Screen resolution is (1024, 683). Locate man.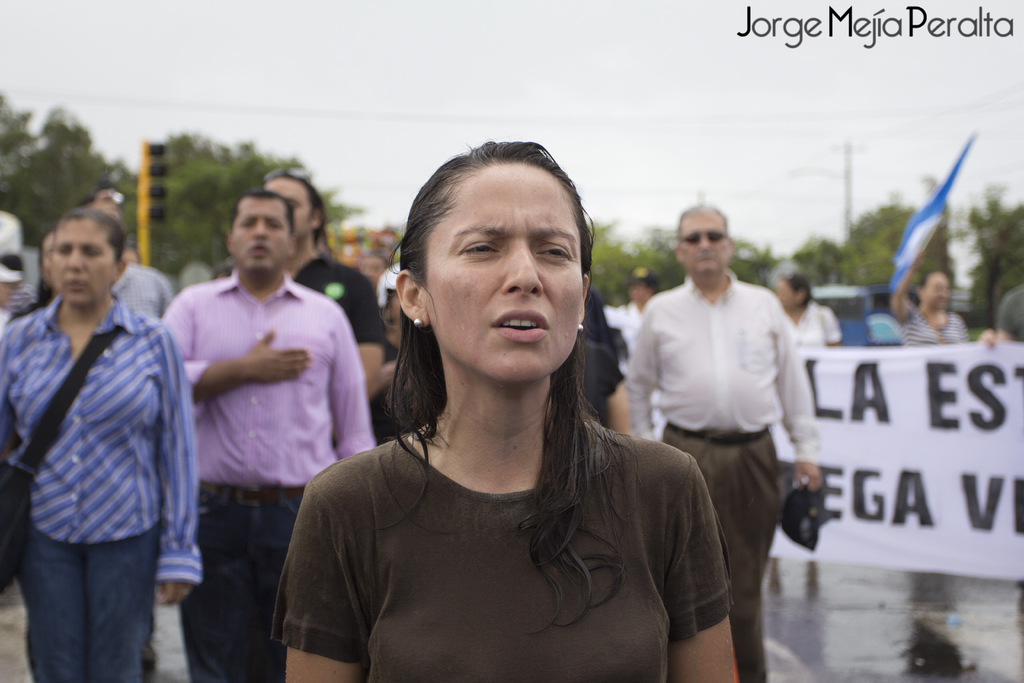
BBox(776, 272, 839, 345).
